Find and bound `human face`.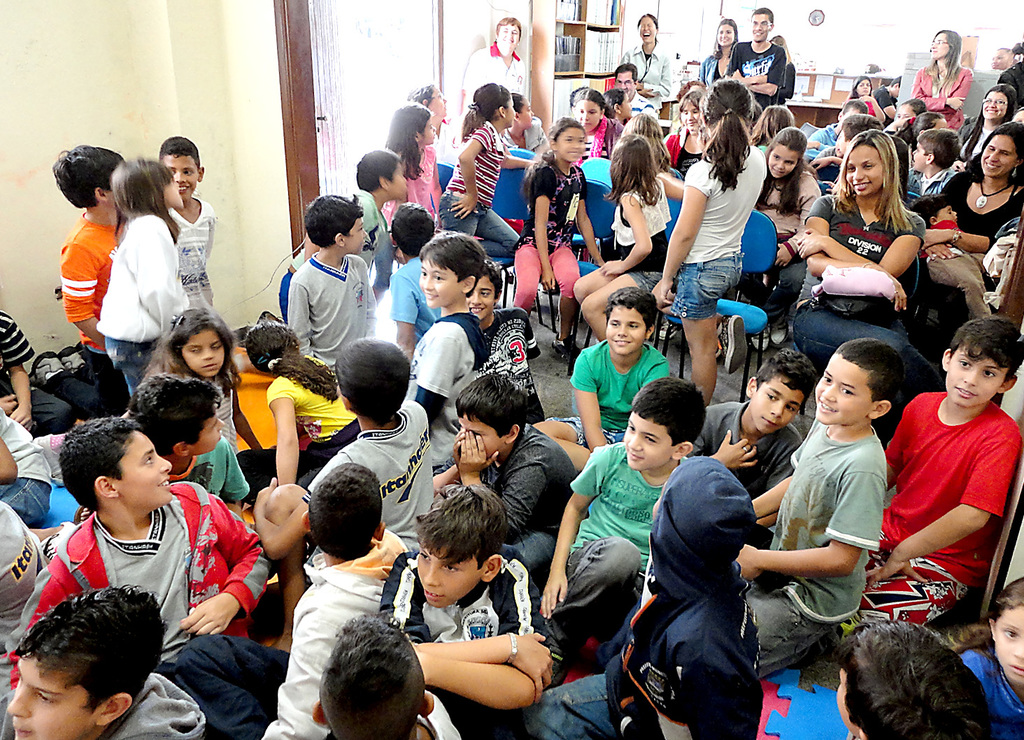
Bound: left=182, top=331, right=225, bottom=378.
